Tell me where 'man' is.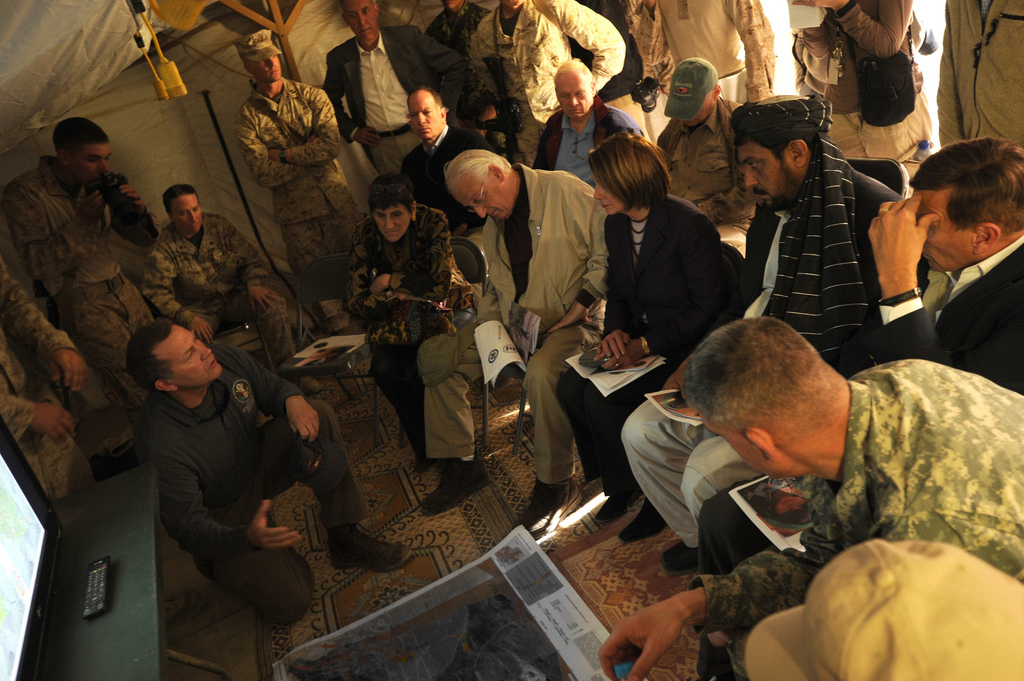
'man' is at (620,93,902,575).
